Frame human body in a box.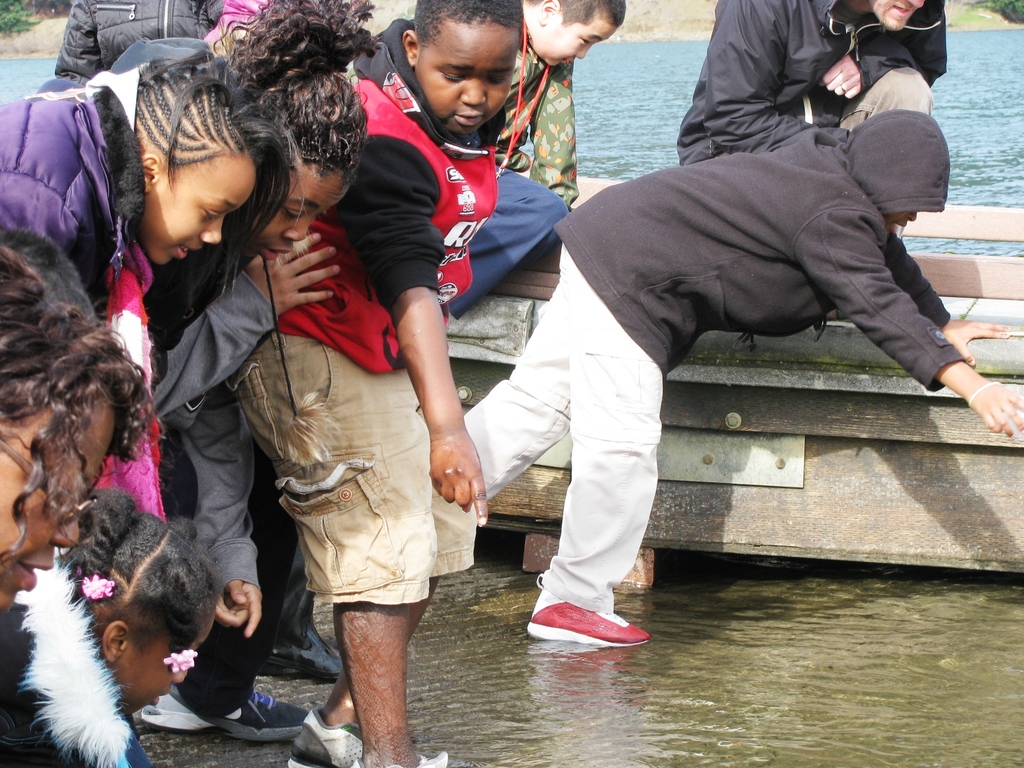
crop(450, 94, 1023, 653).
